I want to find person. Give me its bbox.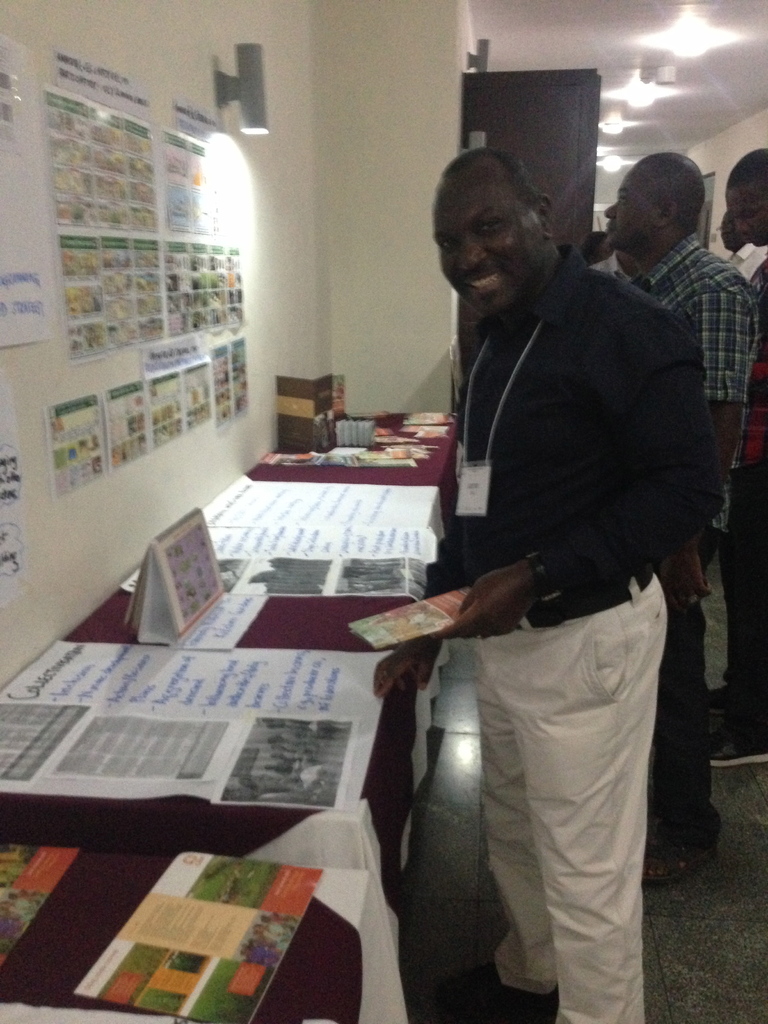
bbox(601, 150, 749, 879).
